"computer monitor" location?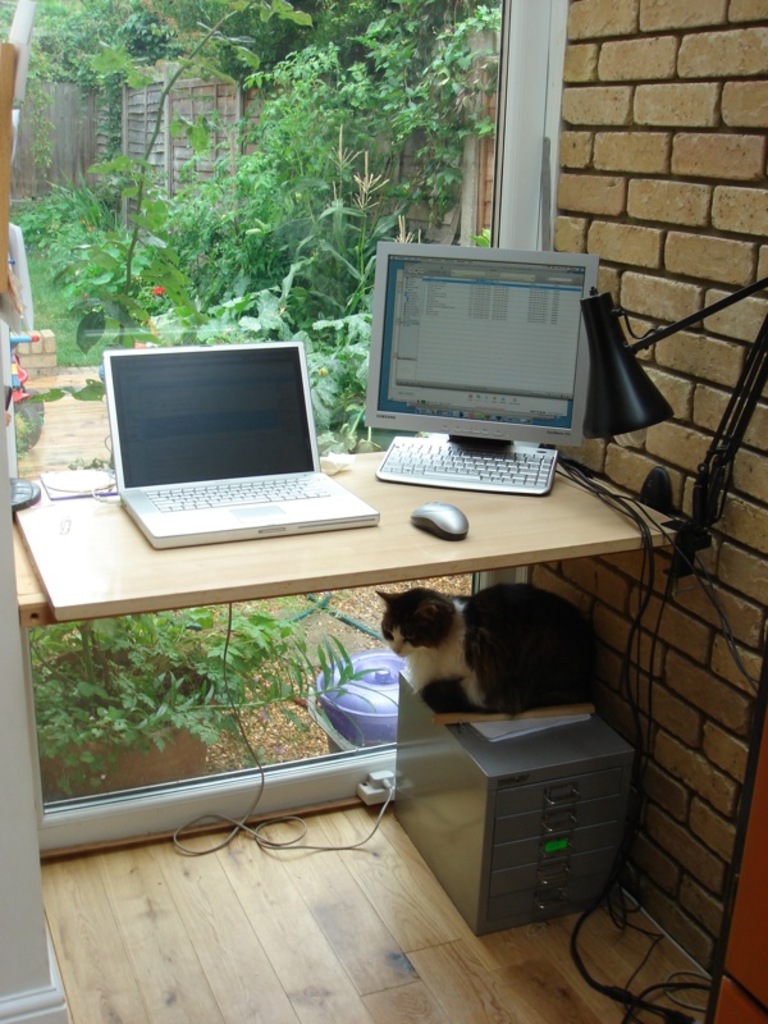
[365, 233, 636, 471]
